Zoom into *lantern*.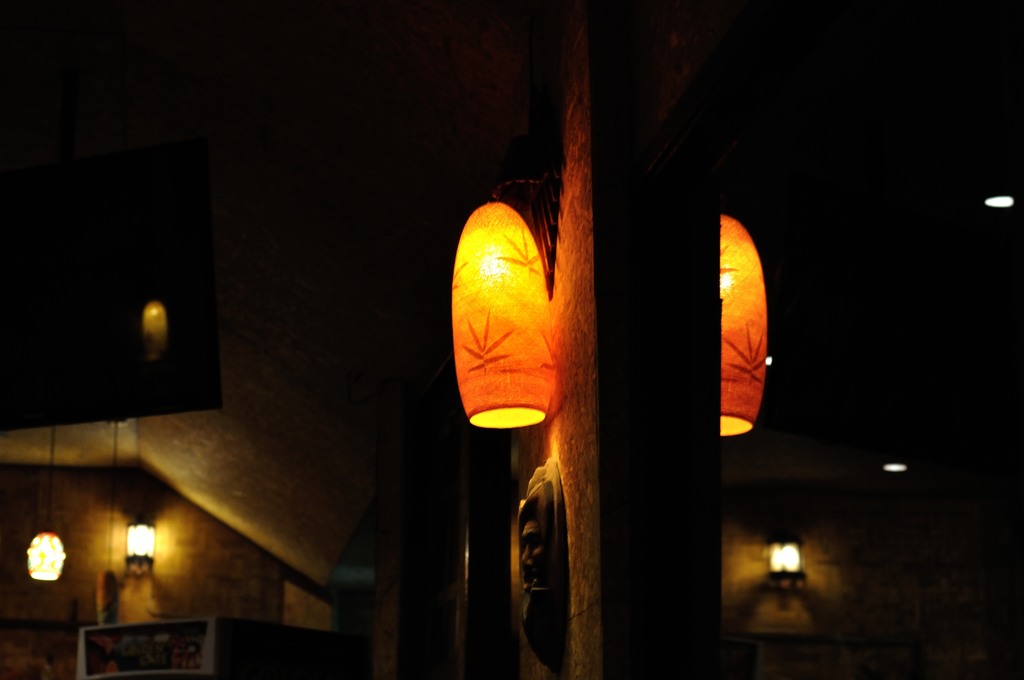
Zoom target: box(125, 528, 154, 574).
